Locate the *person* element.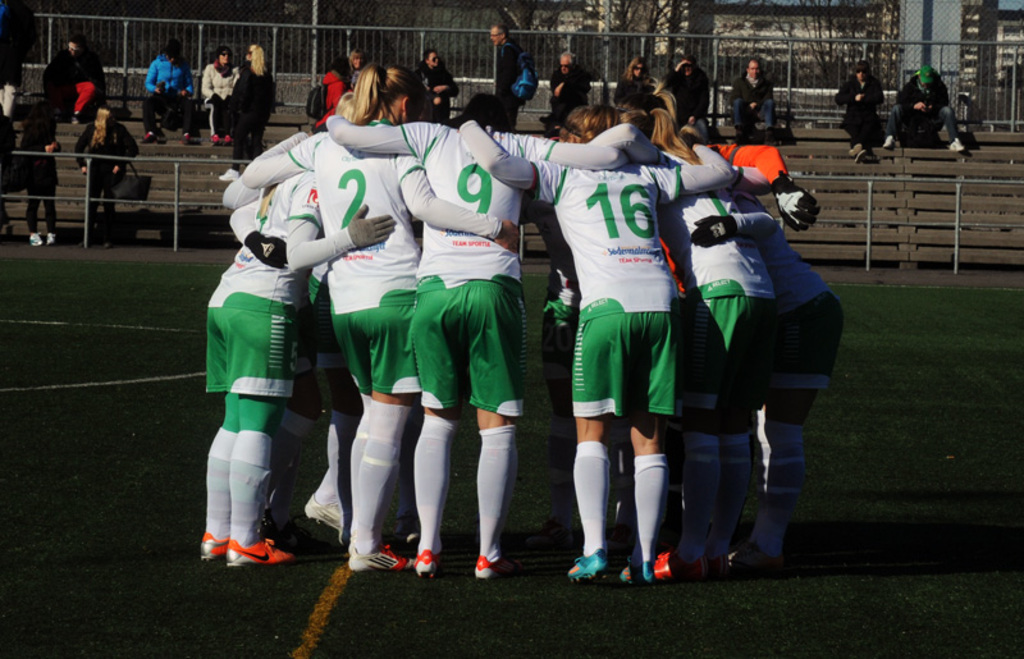
Element bbox: {"x1": 17, "y1": 99, "x2": 64, "y2": 251}.
